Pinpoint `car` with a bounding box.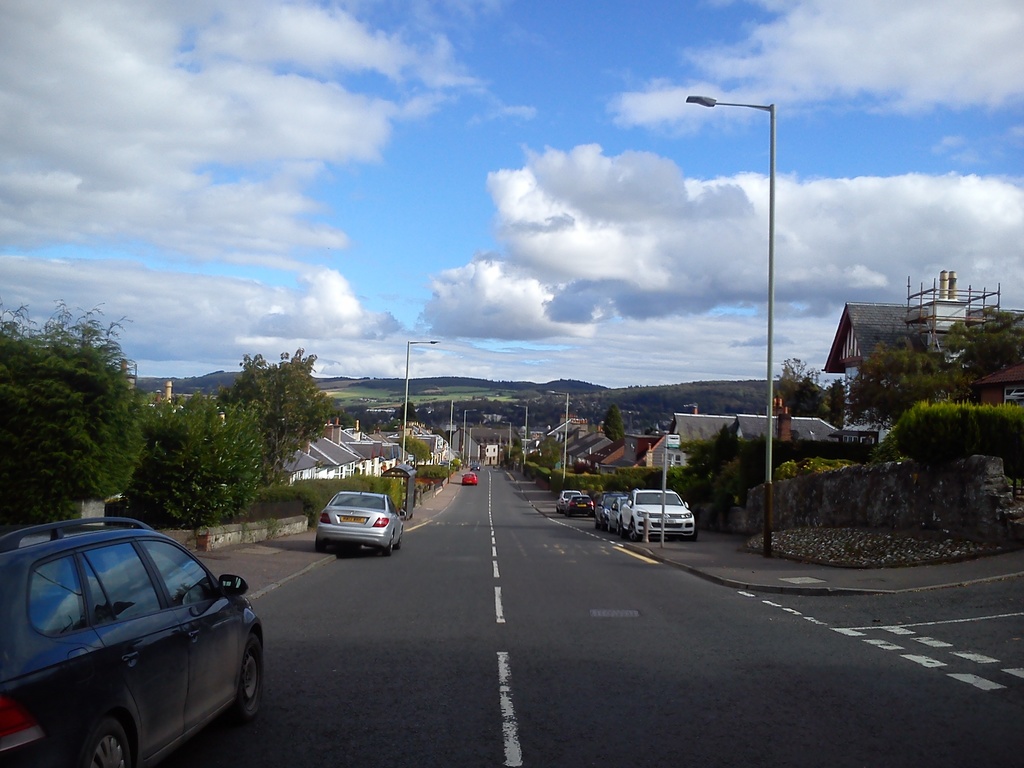
Rect(619, 488, 696, 542).
